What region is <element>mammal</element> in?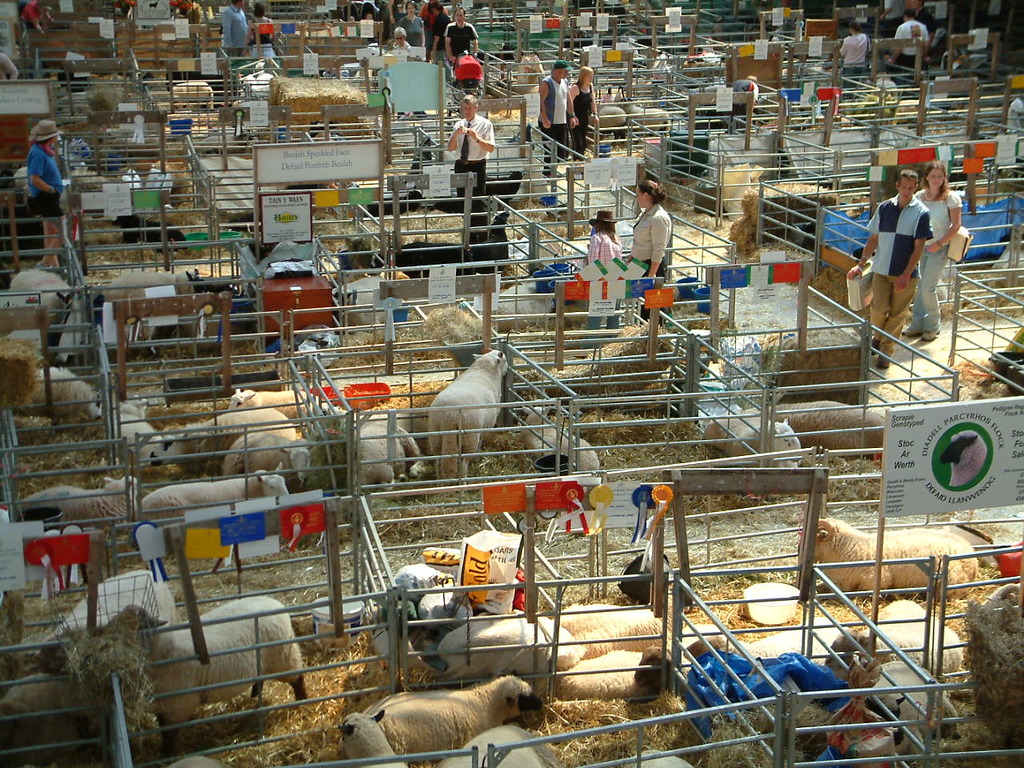
region(621, 94, 667, 140).
